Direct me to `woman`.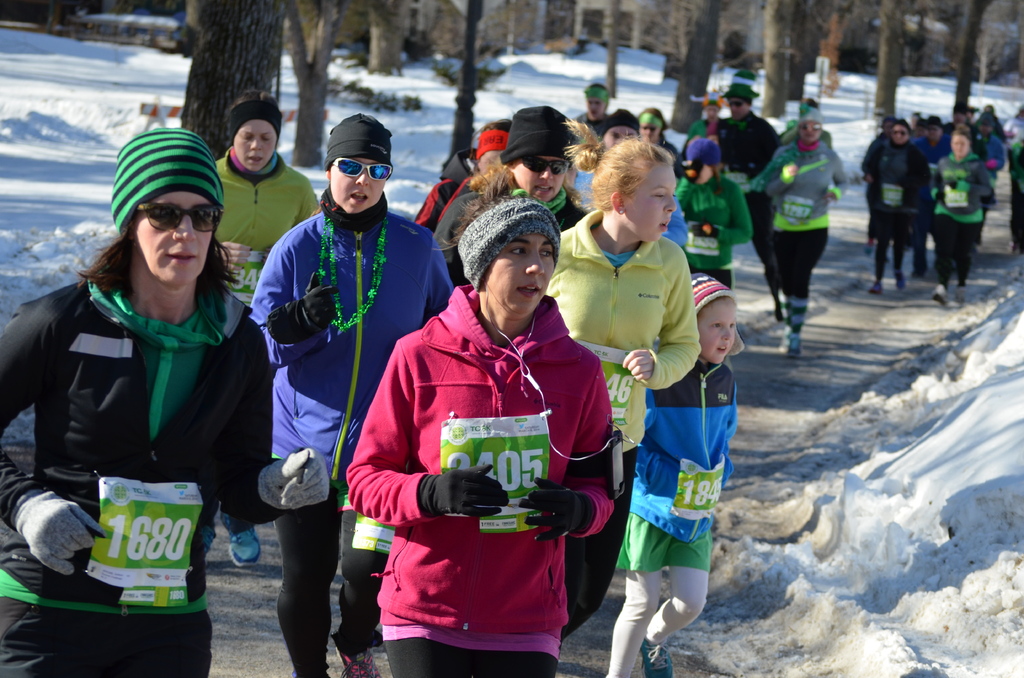
Direction: (349, 177, 605, 659).
